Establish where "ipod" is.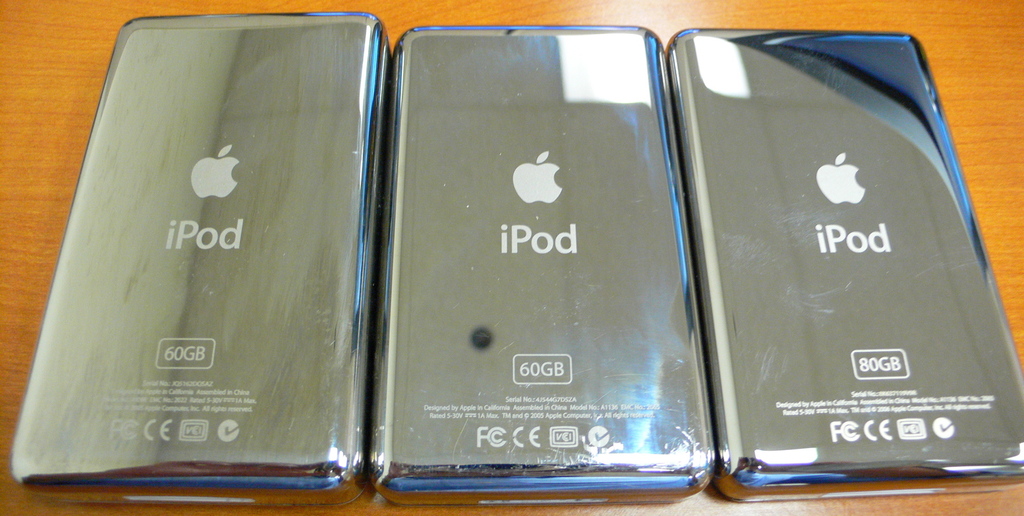
Established at pyautogui.locateOnScreen(365, 24, 720, 504).
